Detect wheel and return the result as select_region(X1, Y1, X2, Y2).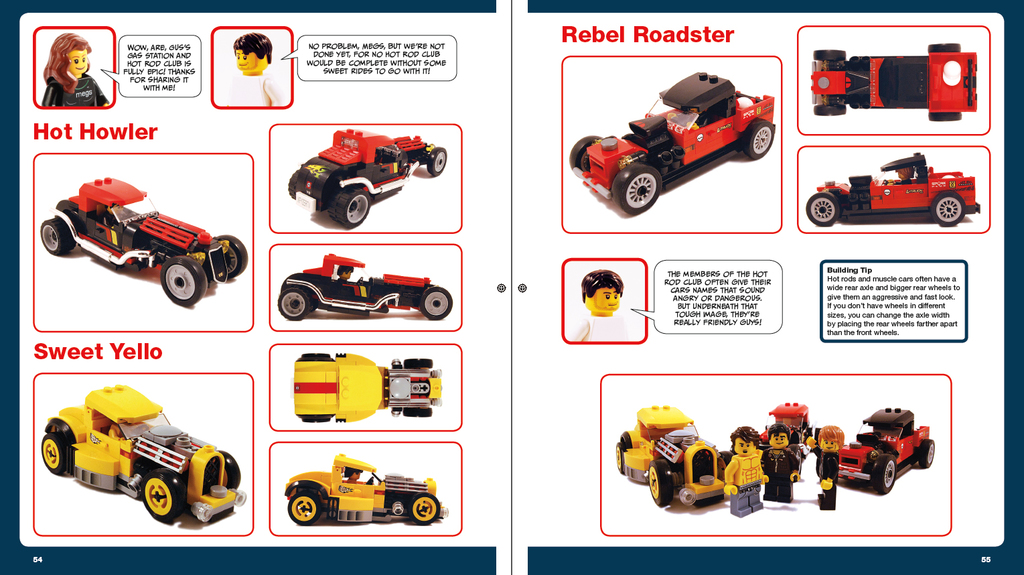
select_region(743, 116, 773, 159).
